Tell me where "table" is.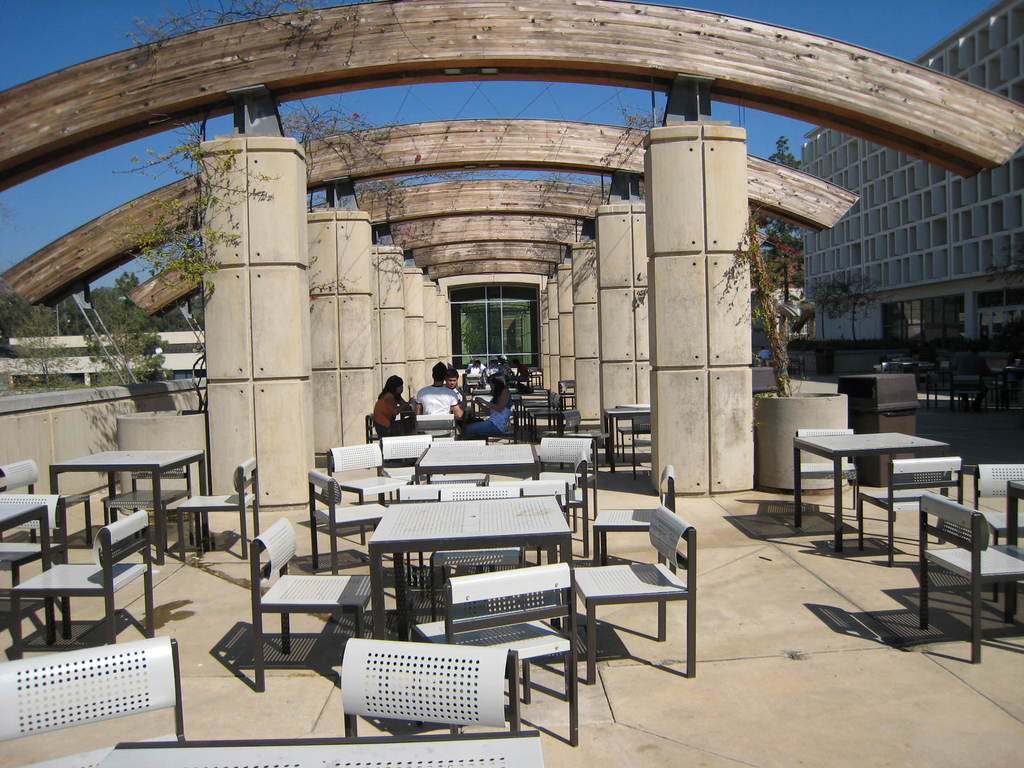
"table" is at region(796, 430, 948, 550).
